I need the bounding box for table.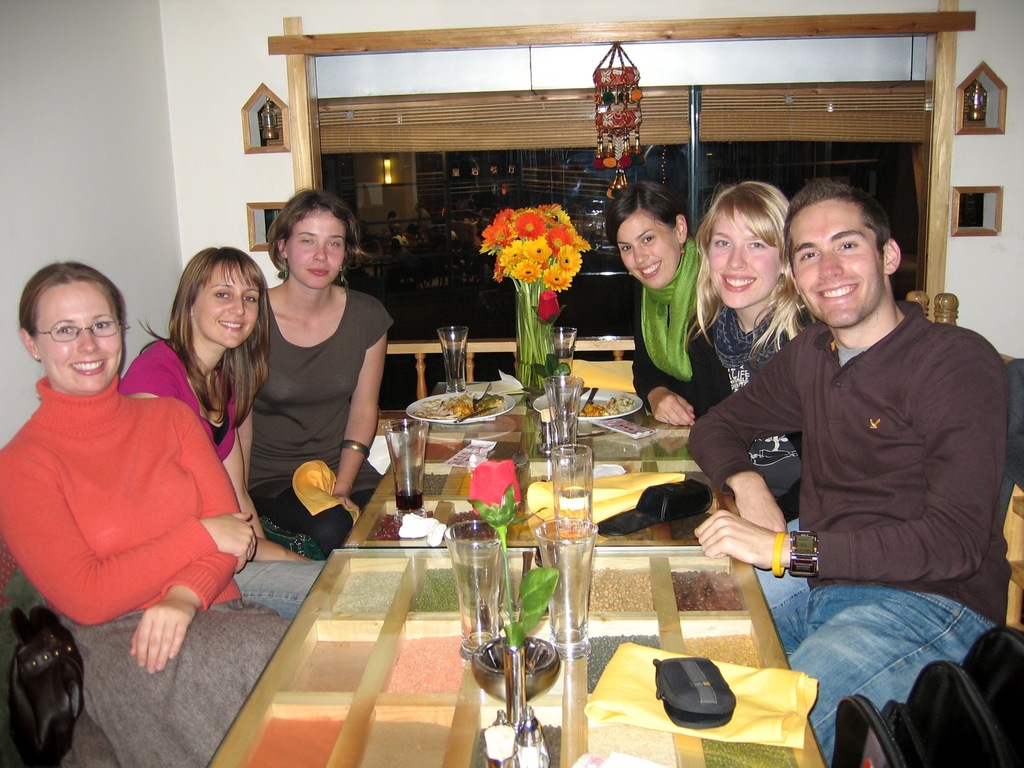
Here it is: bbox(204, 363, 824, 767).
